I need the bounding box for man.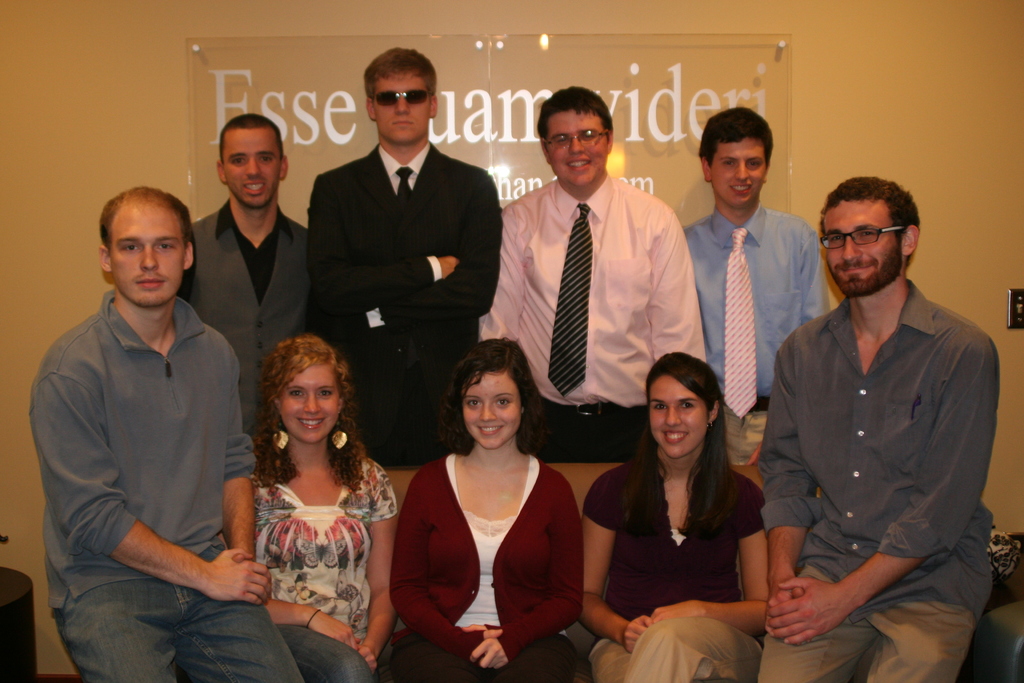
Here it is: bbox(305, 47, 505, 467).
